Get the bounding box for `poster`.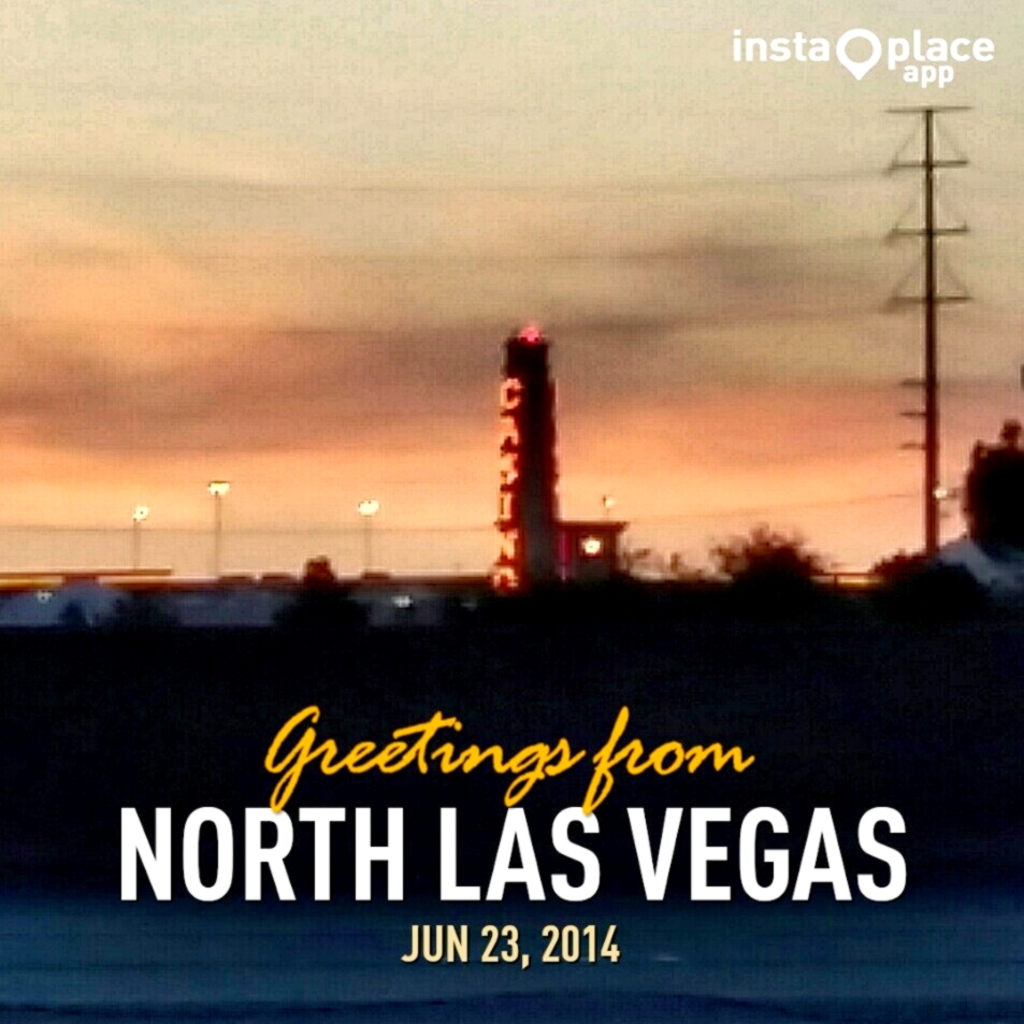
<bbox>0, 0, 1023, 1023</bbox>.
